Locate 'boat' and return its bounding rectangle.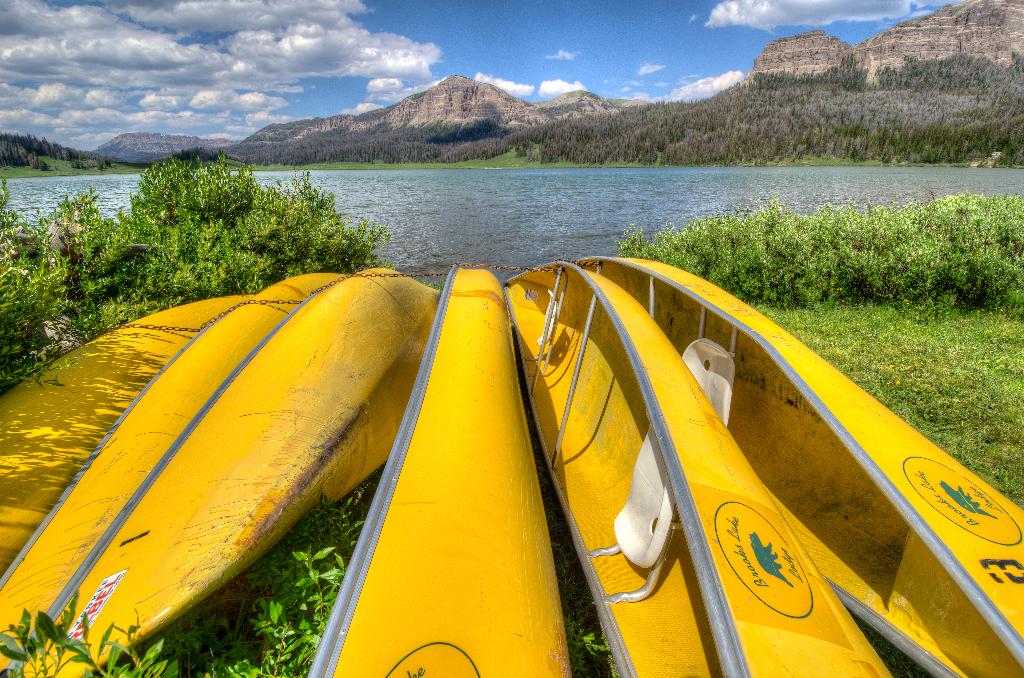
(0,286,260,579).
